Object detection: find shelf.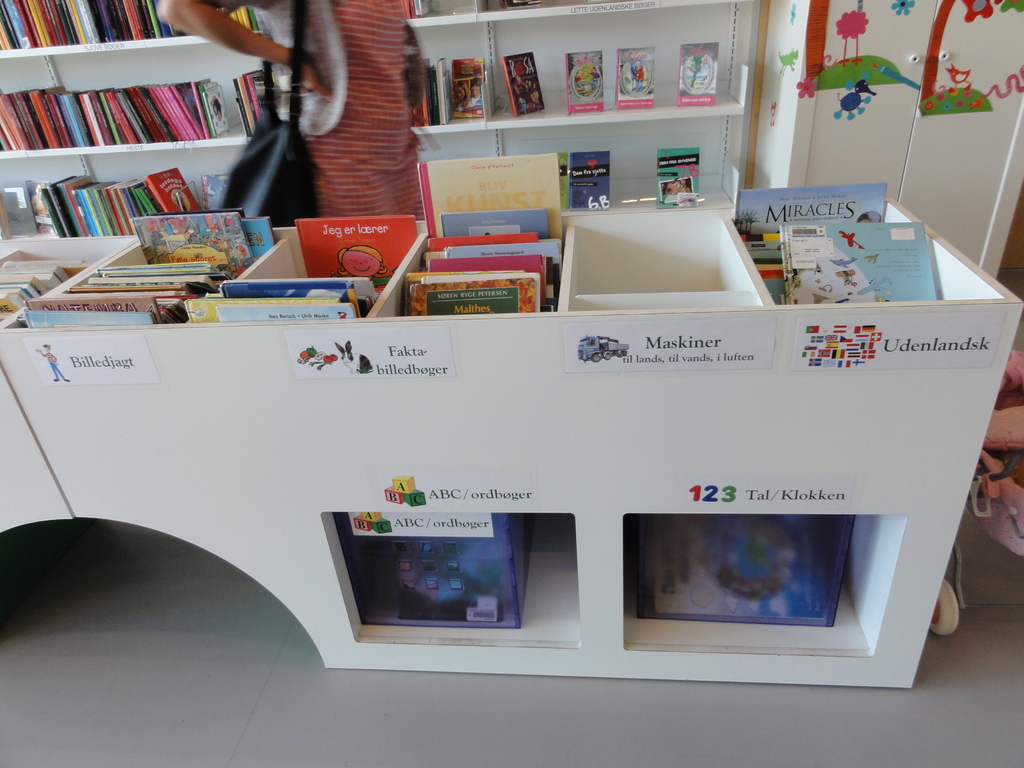
732,191,1023,311.
